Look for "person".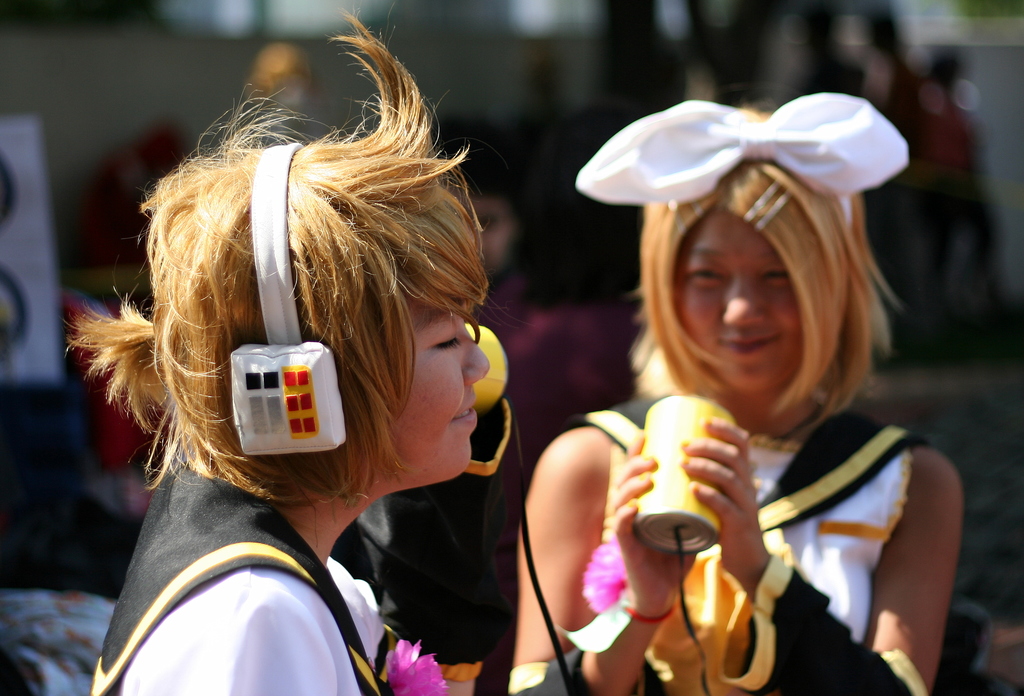
Found: x1=65 y1=11 x2=490 y2=695.
